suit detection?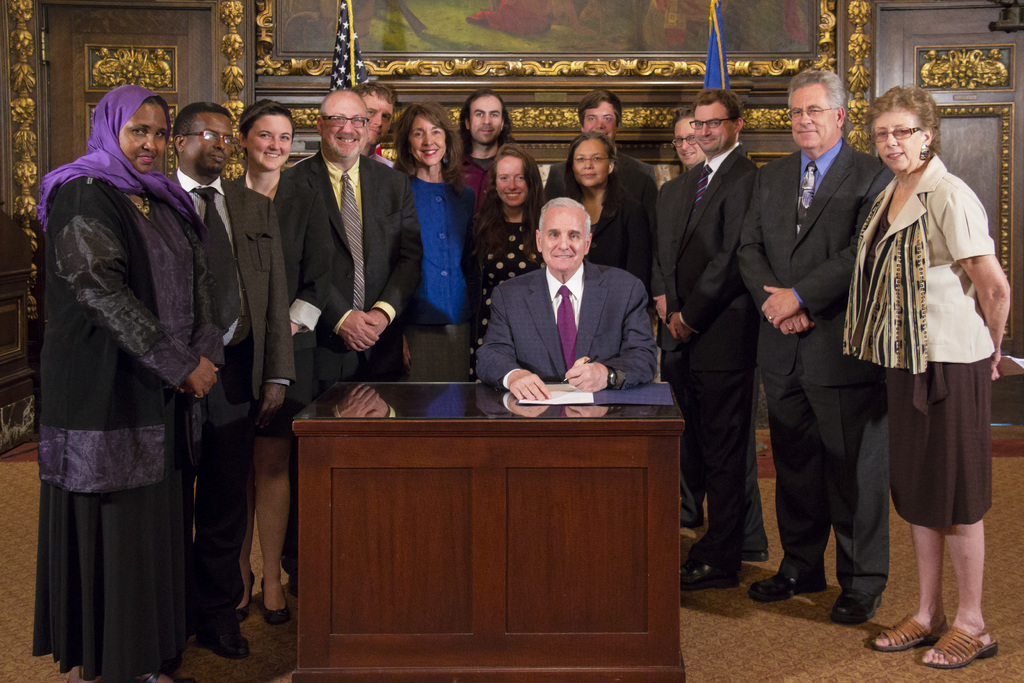
crop(656, 137, 765, 559)
